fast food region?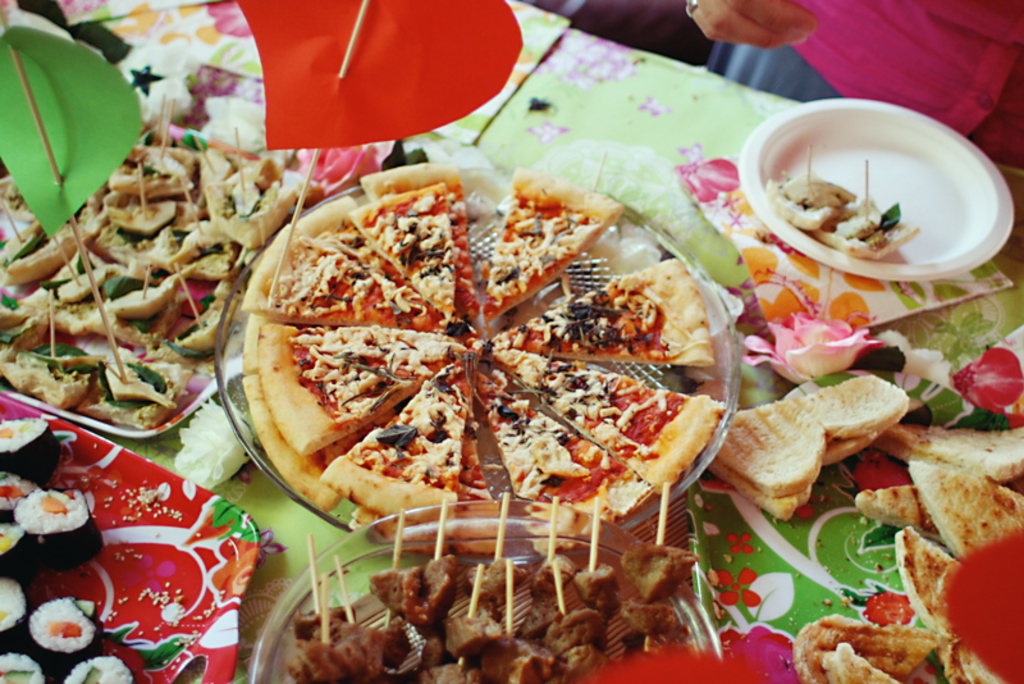
479,172,614,324
